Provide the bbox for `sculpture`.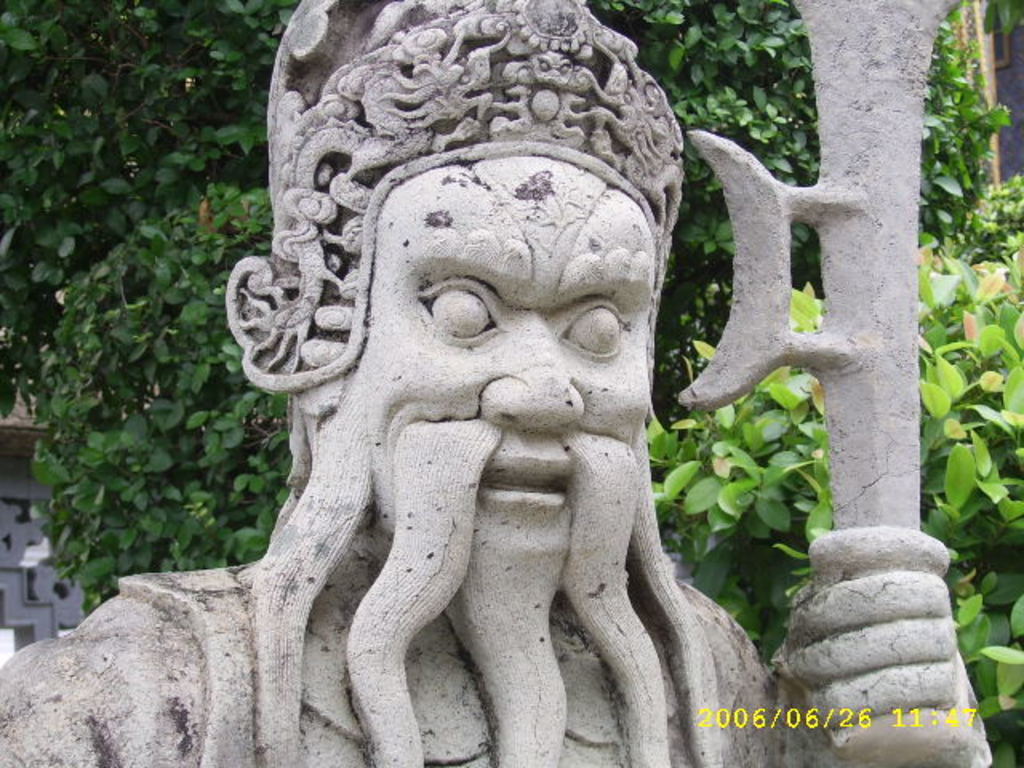
{"x1": 0, "y1": 0, "x2": 1002, "y2": 766}.
